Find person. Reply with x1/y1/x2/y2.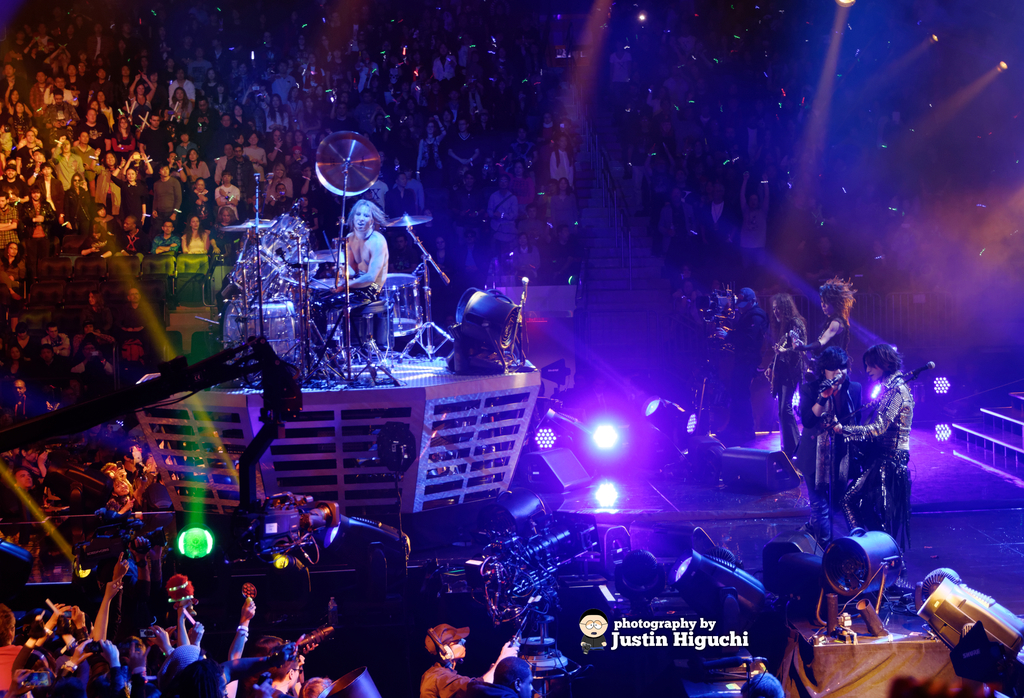
118/289/154/344.
